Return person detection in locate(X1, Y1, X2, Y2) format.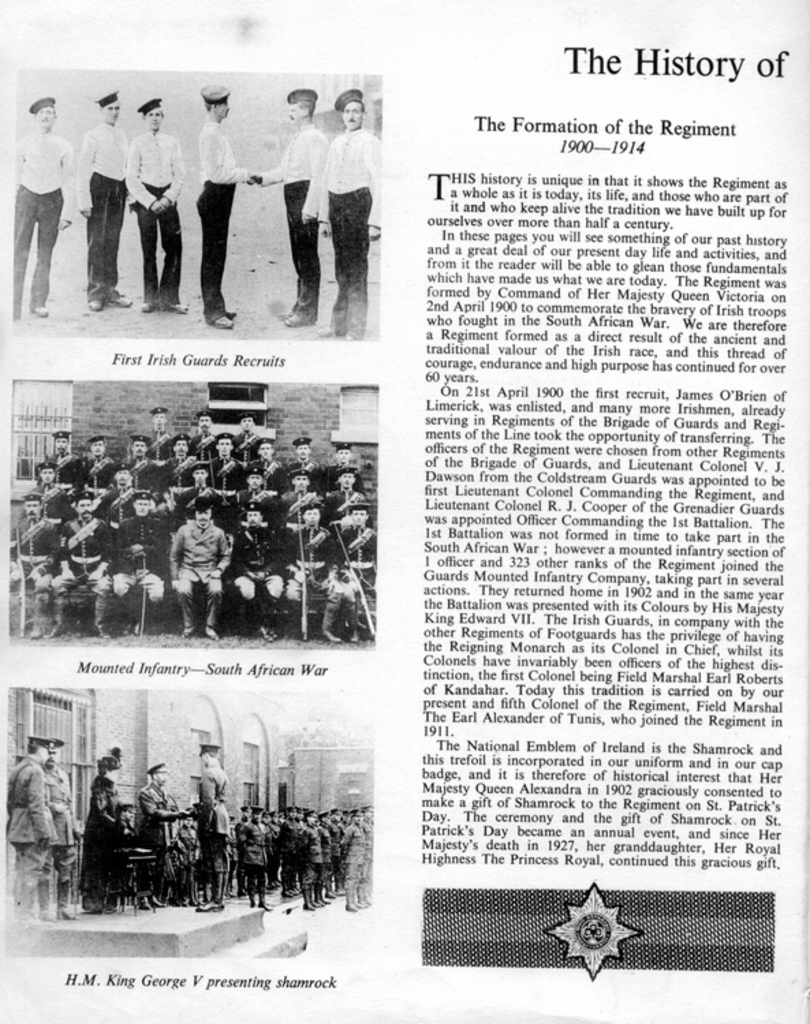
locate(176, 463, 209, 517).
